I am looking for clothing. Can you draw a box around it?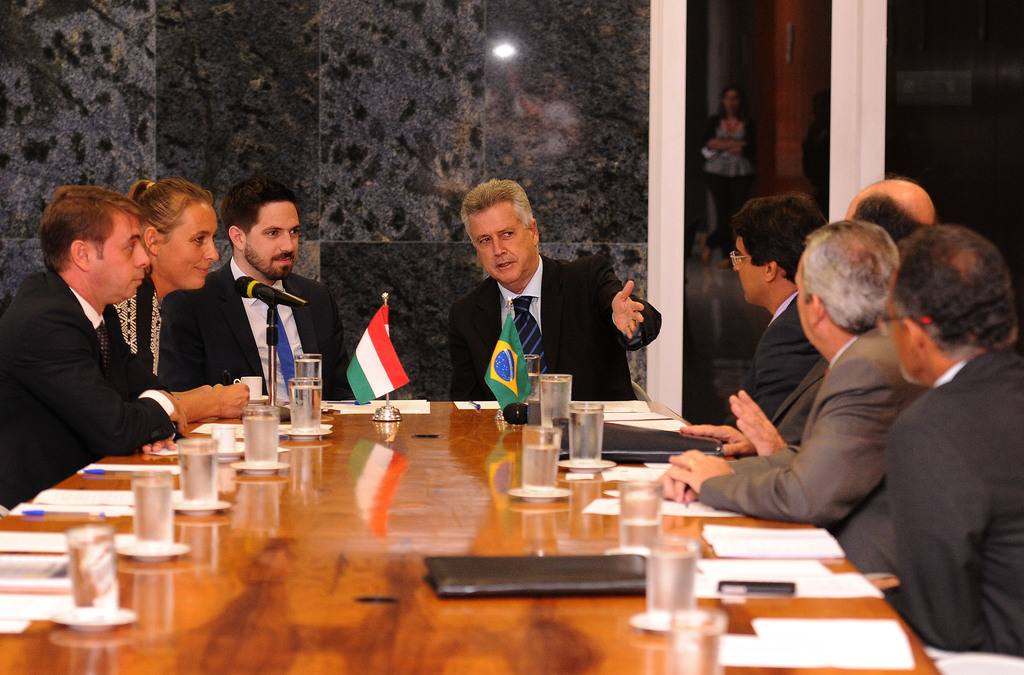
Sure, the bounding box is (696,325,931,579).
